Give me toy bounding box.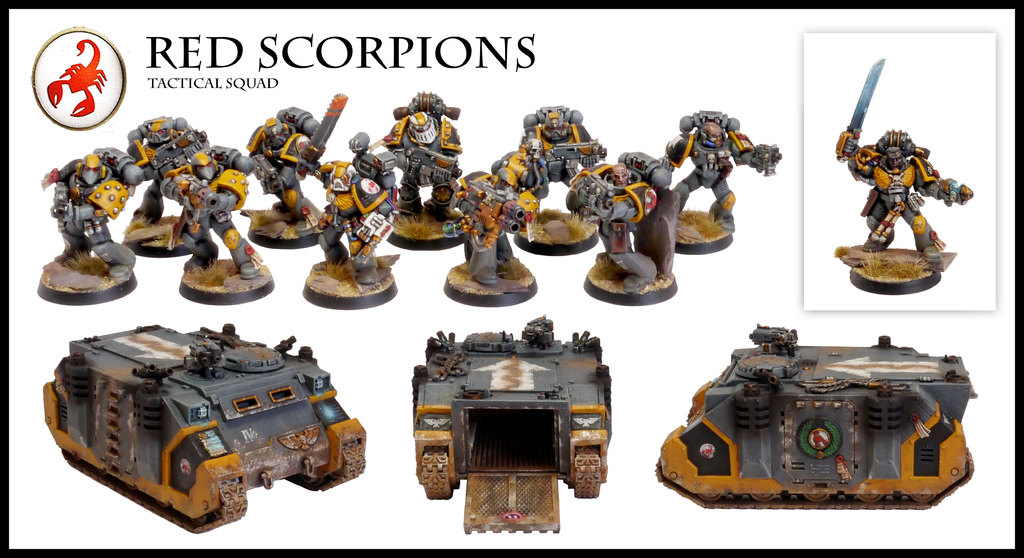
x1=302, y1=131, x2=399, y2=308.
